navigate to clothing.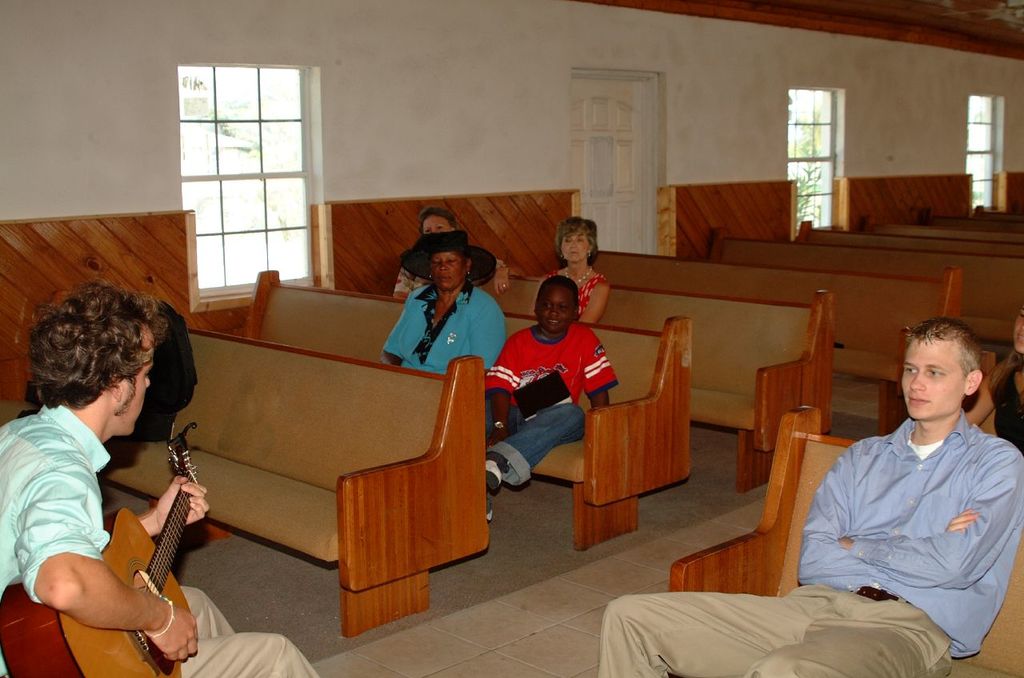
Navigation target: 986:353:1023:445.
